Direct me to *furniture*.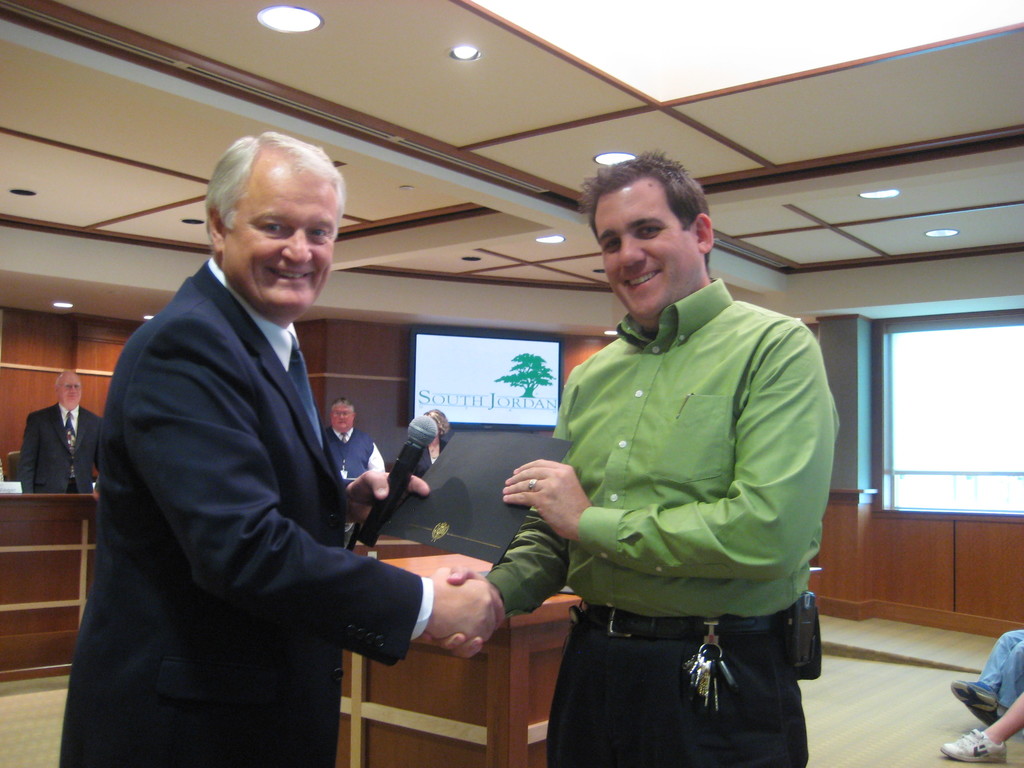
Direction: bbox=(0, 492, 95, 683).
